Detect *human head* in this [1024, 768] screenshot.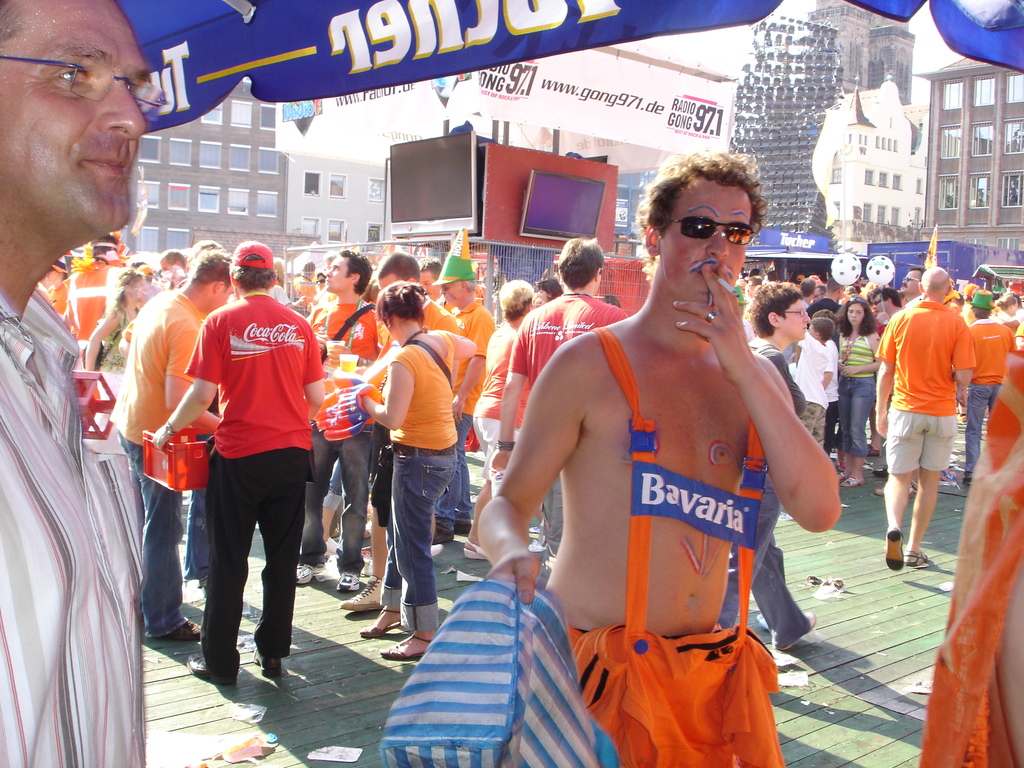
Detection: box=[376, 279, 426, 336].
